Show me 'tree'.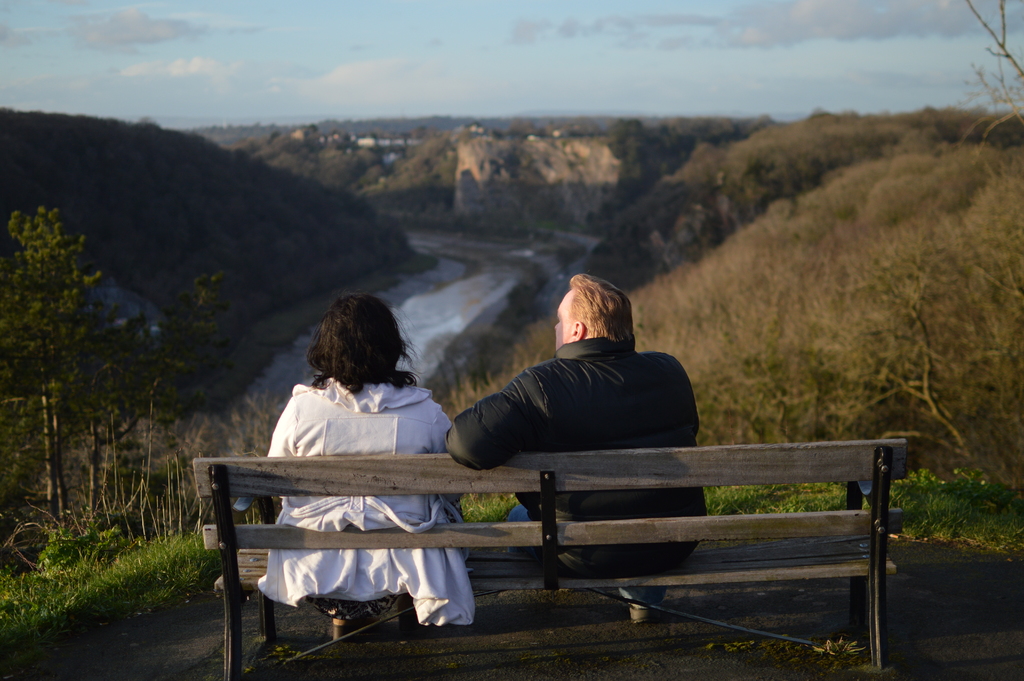
'tree' is here: <box>0,194,239,530</box>.
